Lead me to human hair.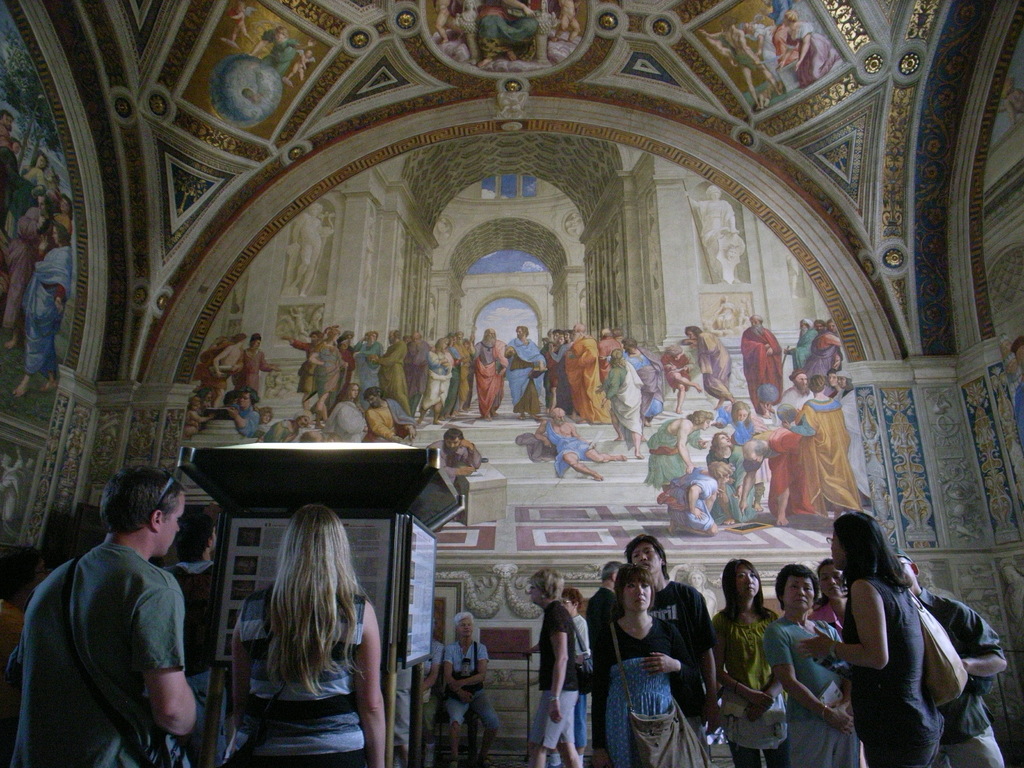
Lead to BBox(729, 399, 750, 428).
